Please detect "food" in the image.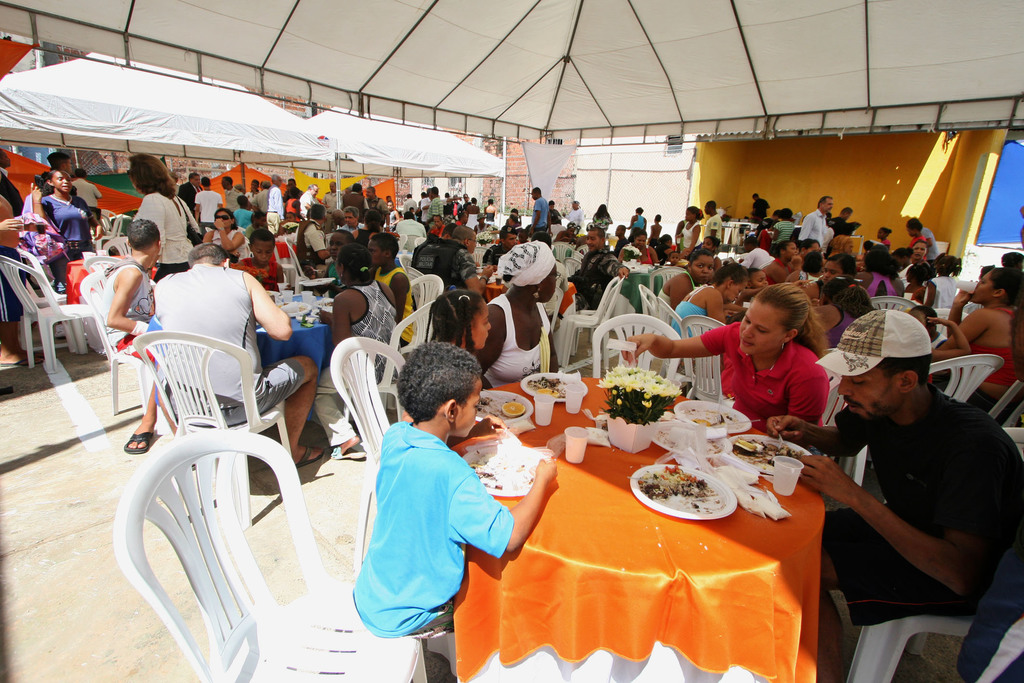
BBox(526, 375, 568, 398).
